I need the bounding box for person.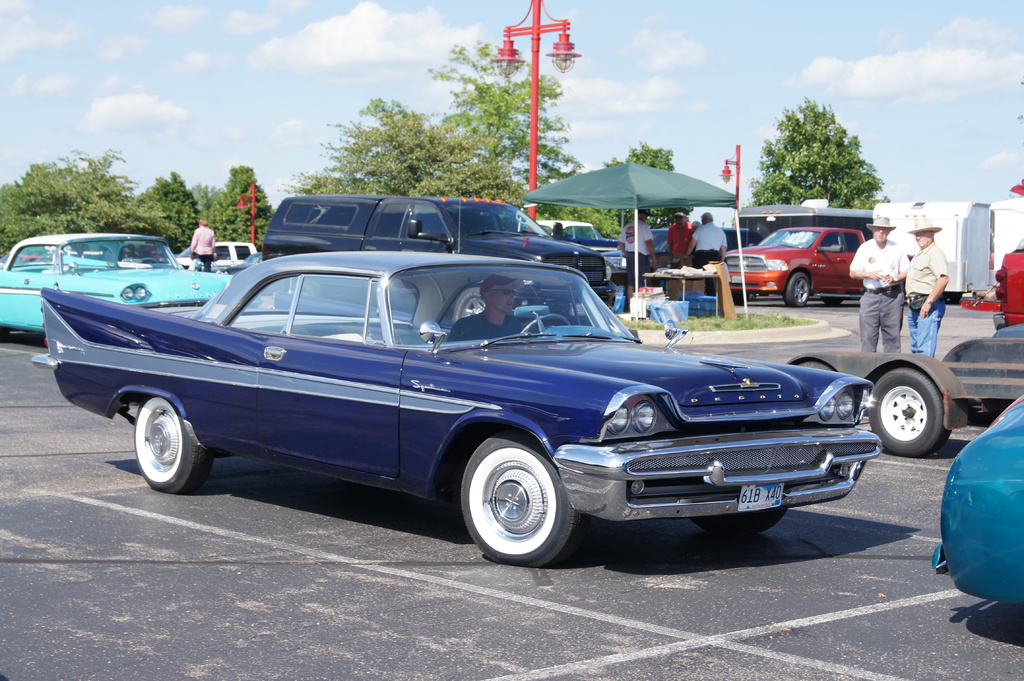
Here it is: box=[188, 215, 213, 269].
